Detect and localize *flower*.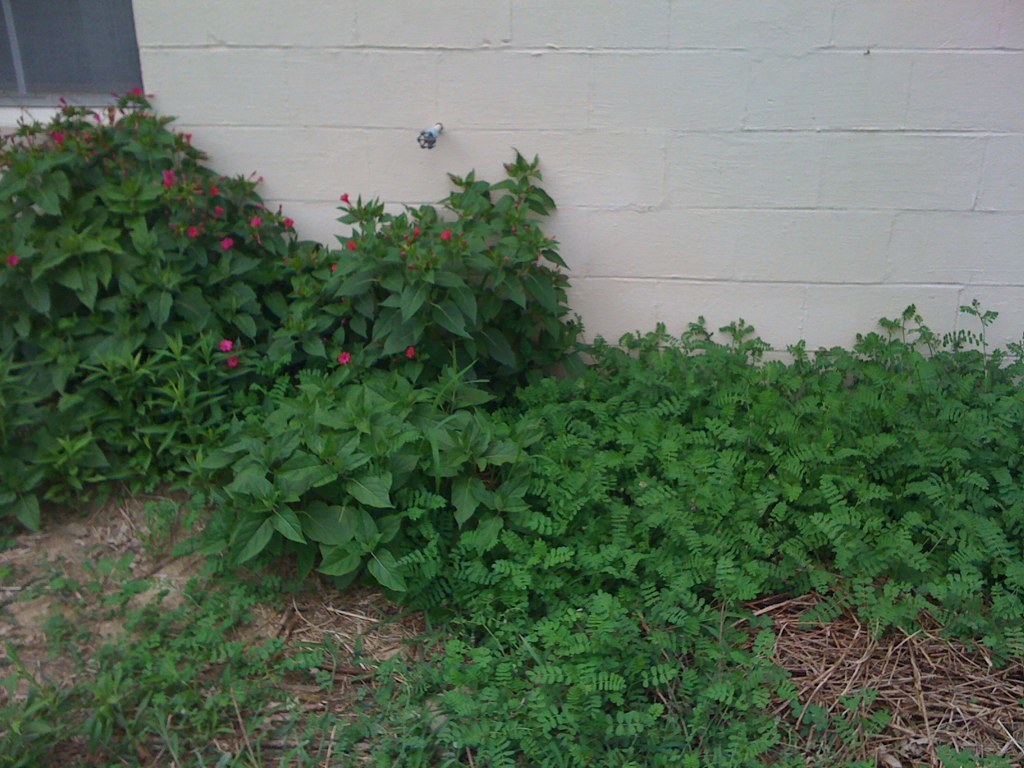
Localized at <region>415, 226, 419, 235</region>.
